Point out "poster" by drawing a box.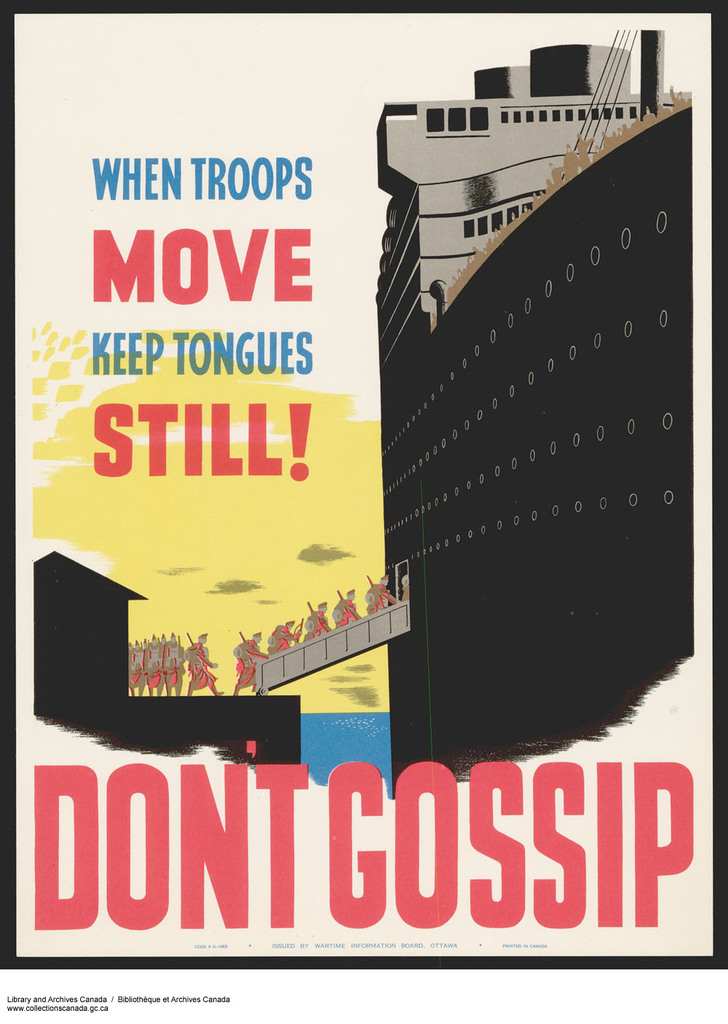
crop(0, 0, 727, 1023).
